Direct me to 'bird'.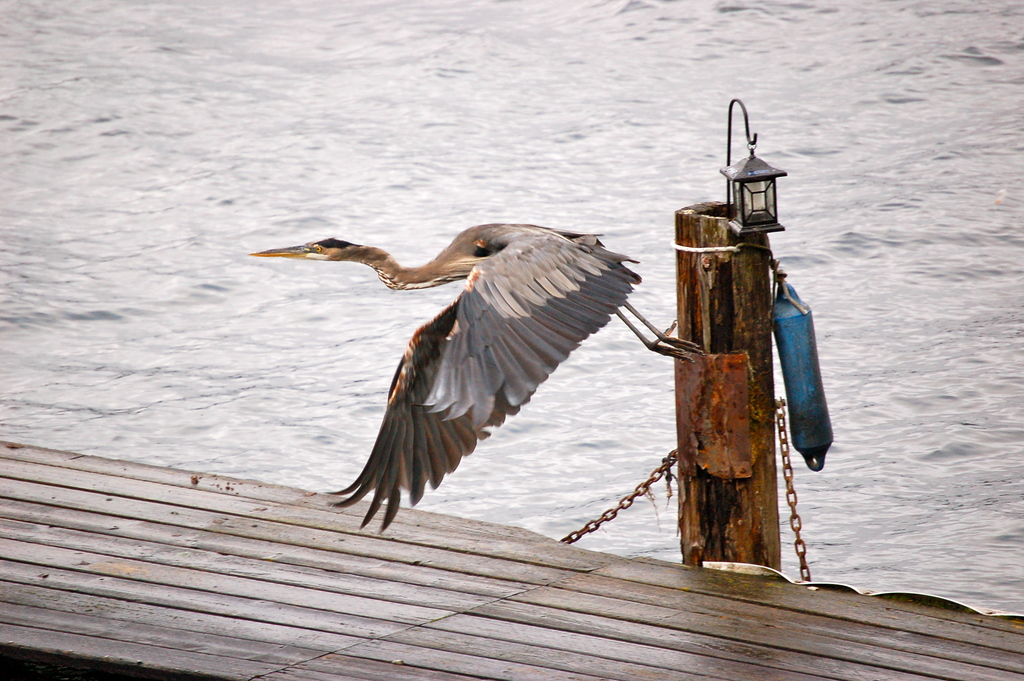
Direction: bbox=(260, 219, 668, 532).
